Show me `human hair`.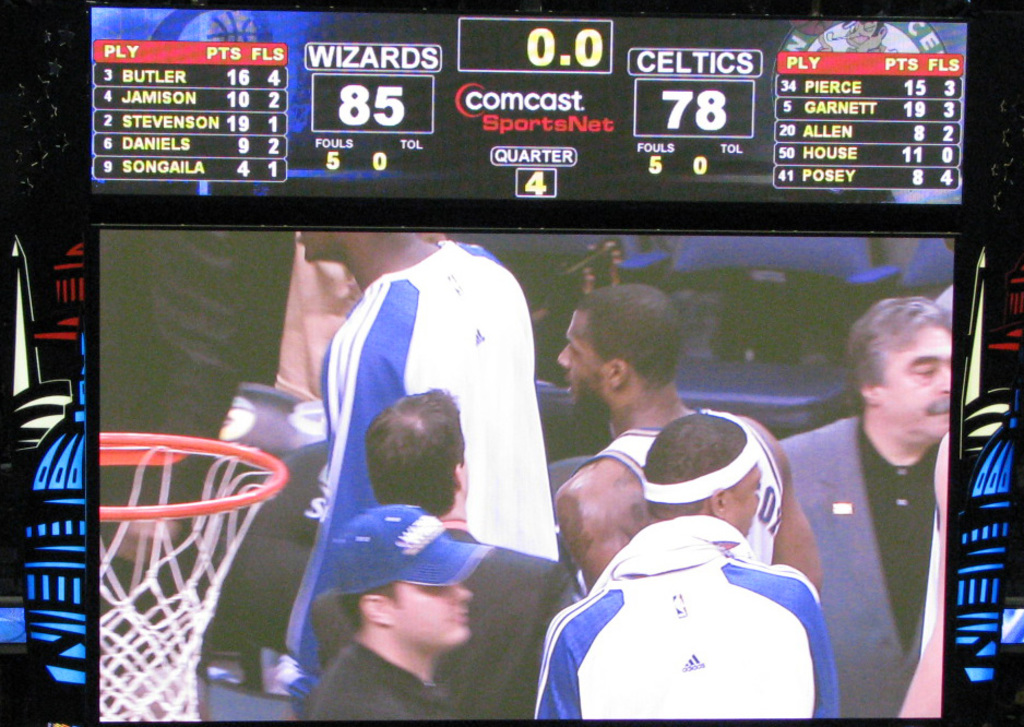
`human hair` is here: 337:579:405:628.
